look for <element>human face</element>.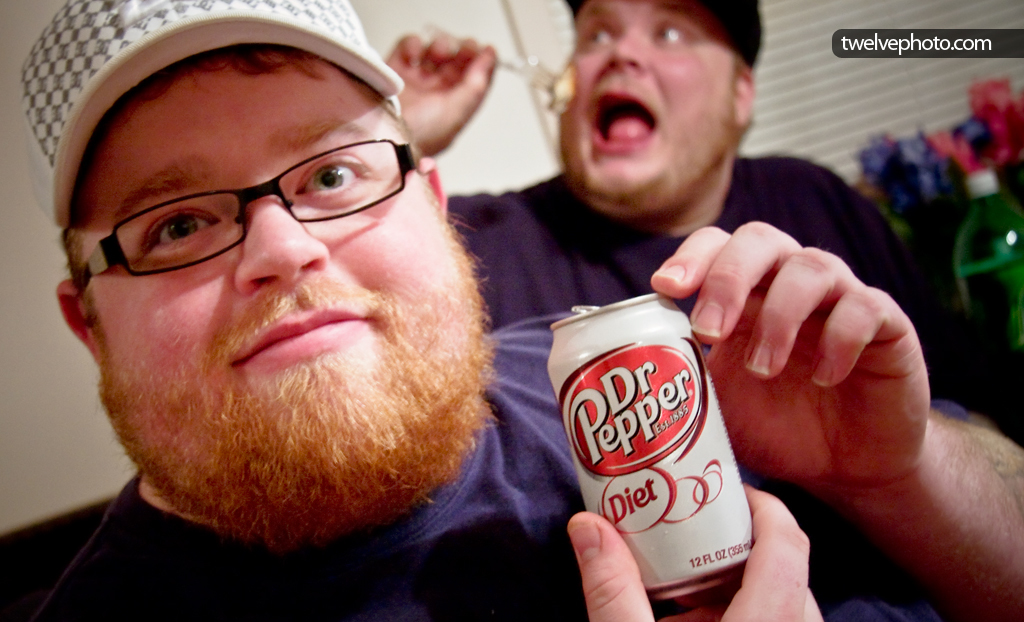
Found: pyautogui.locateOnScreen(82, 49, 469, 459).
